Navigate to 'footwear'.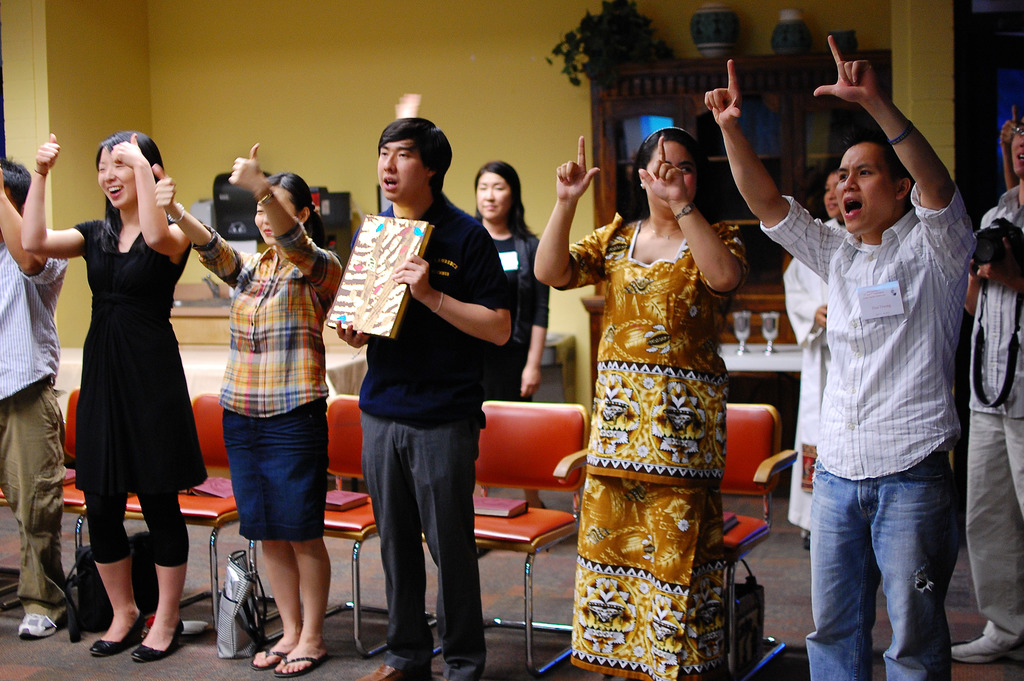
Navigation target: (952,634,1021,662).
